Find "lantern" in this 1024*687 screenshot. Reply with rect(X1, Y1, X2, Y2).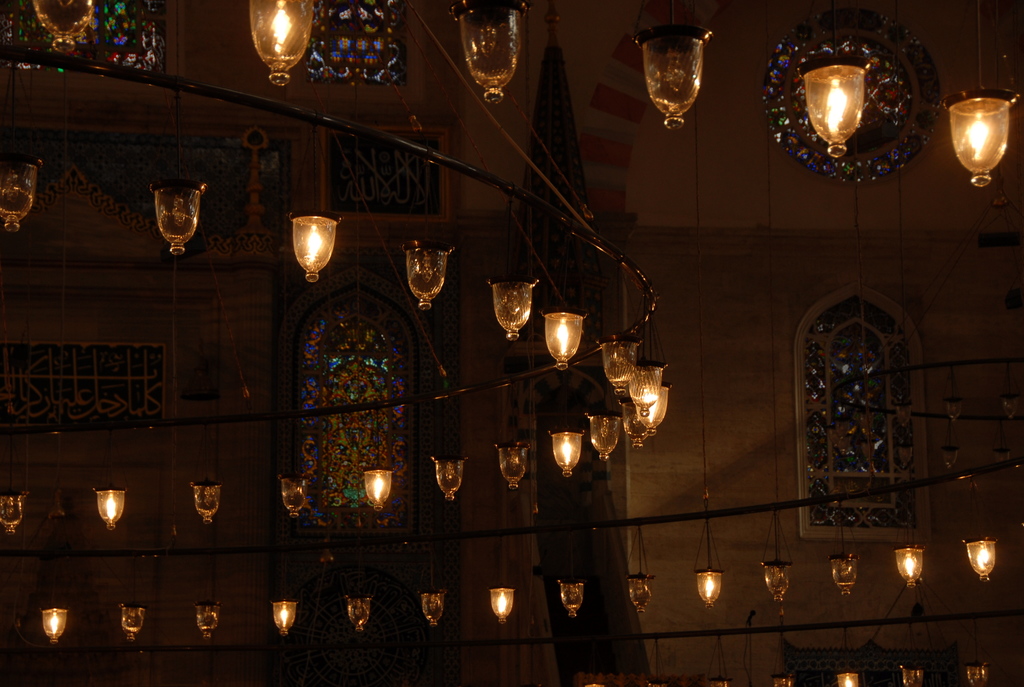
rect(283, 476, 305, 516).
